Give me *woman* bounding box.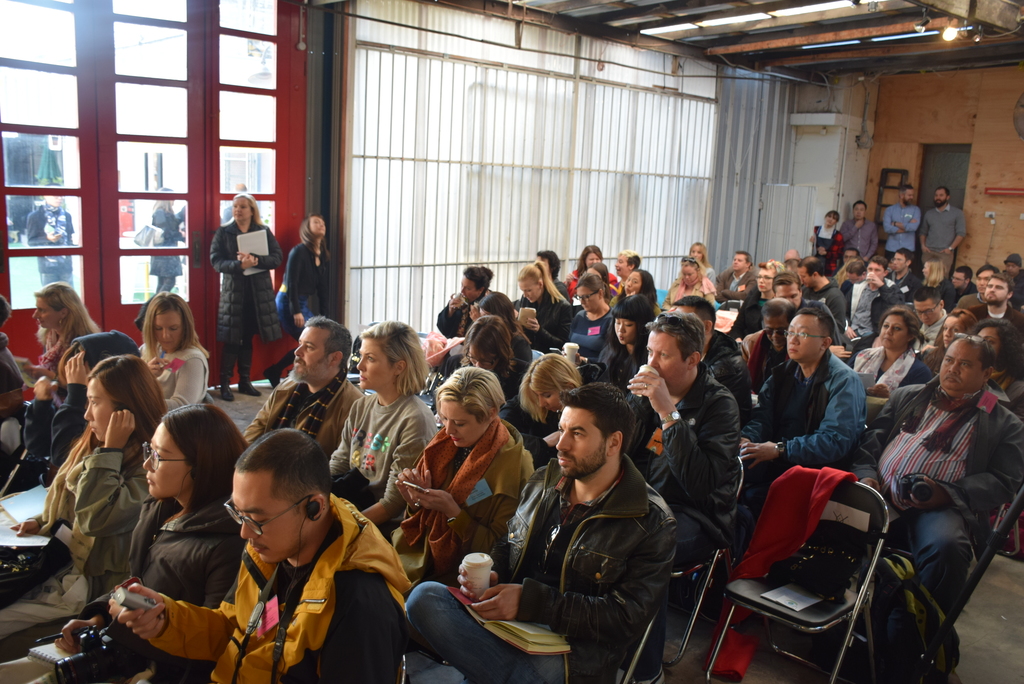
select_region(445, 315, 529, 404).
